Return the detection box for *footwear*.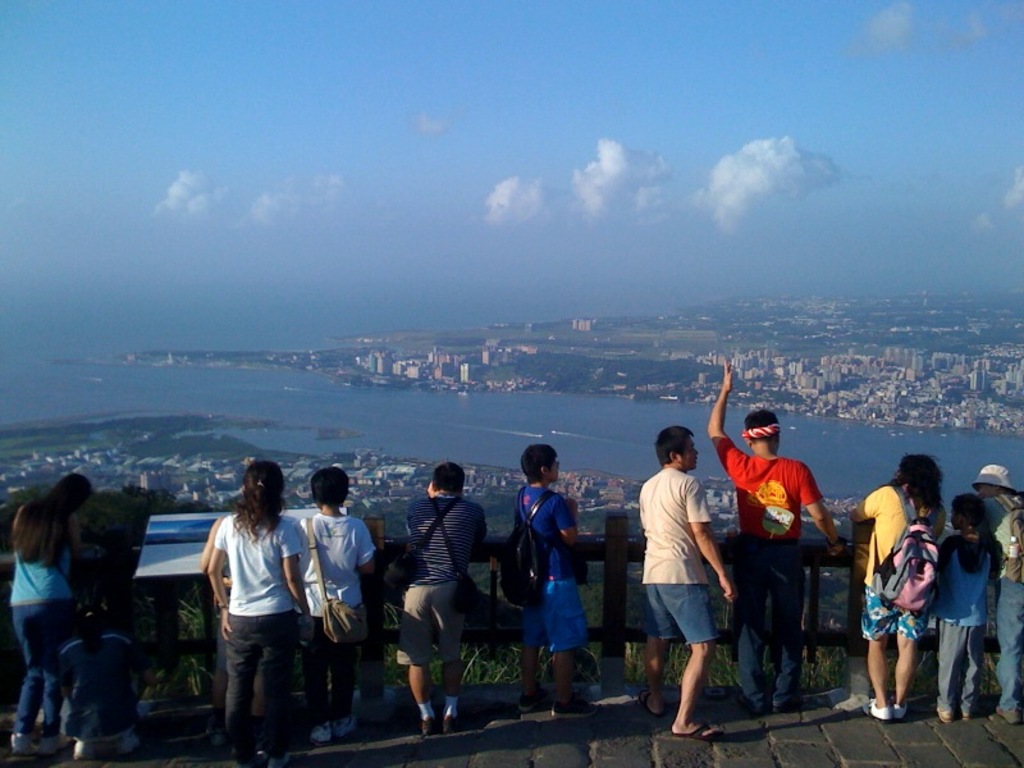
crop(307, 718, 342, 745).
